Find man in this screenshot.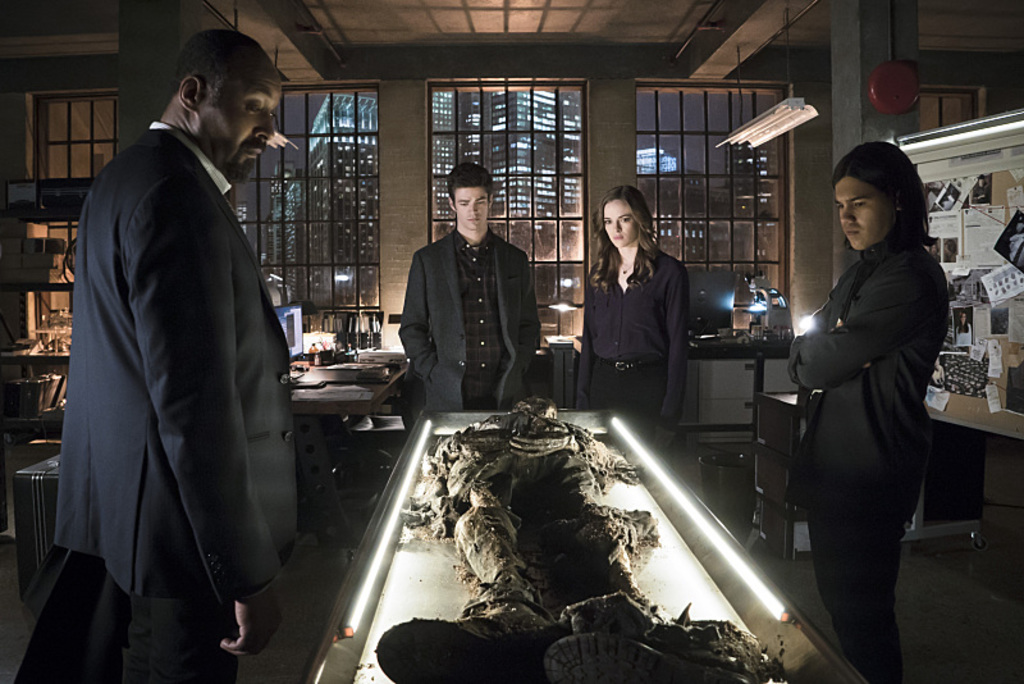
The bounding box for man is (x1=50, y1=17, x2=311, y2=661).
